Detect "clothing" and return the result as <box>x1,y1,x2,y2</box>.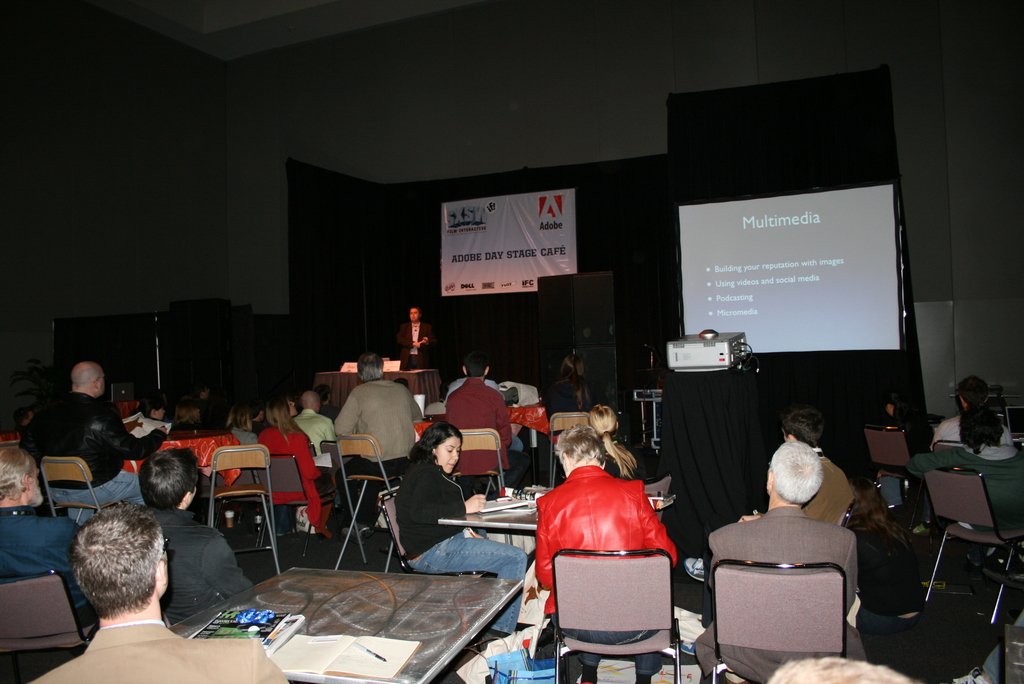
<box>147,507,247,621</box>.
